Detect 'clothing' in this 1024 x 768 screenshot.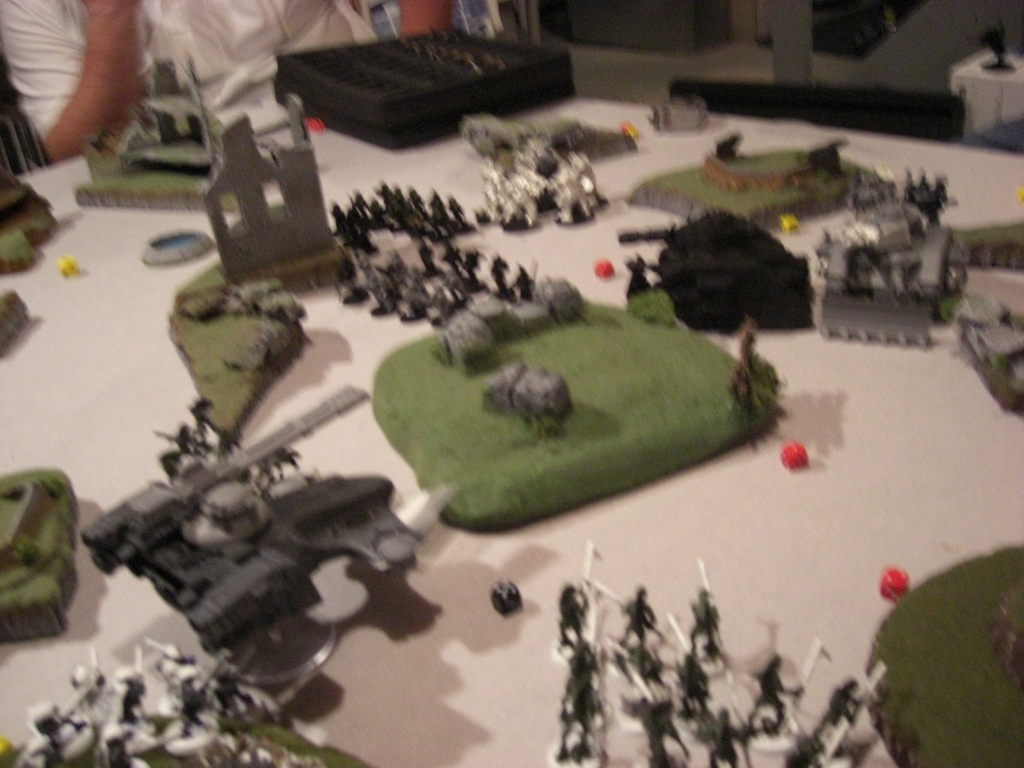
Detection: 358/0/487/35.
